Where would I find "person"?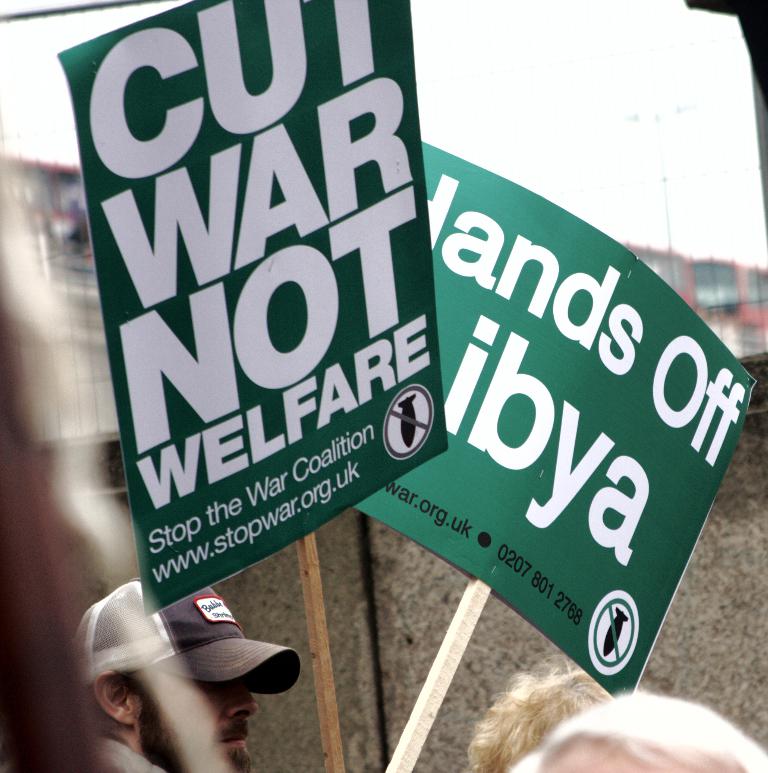
At (left=57, top=573, right=309, bottom=772).
